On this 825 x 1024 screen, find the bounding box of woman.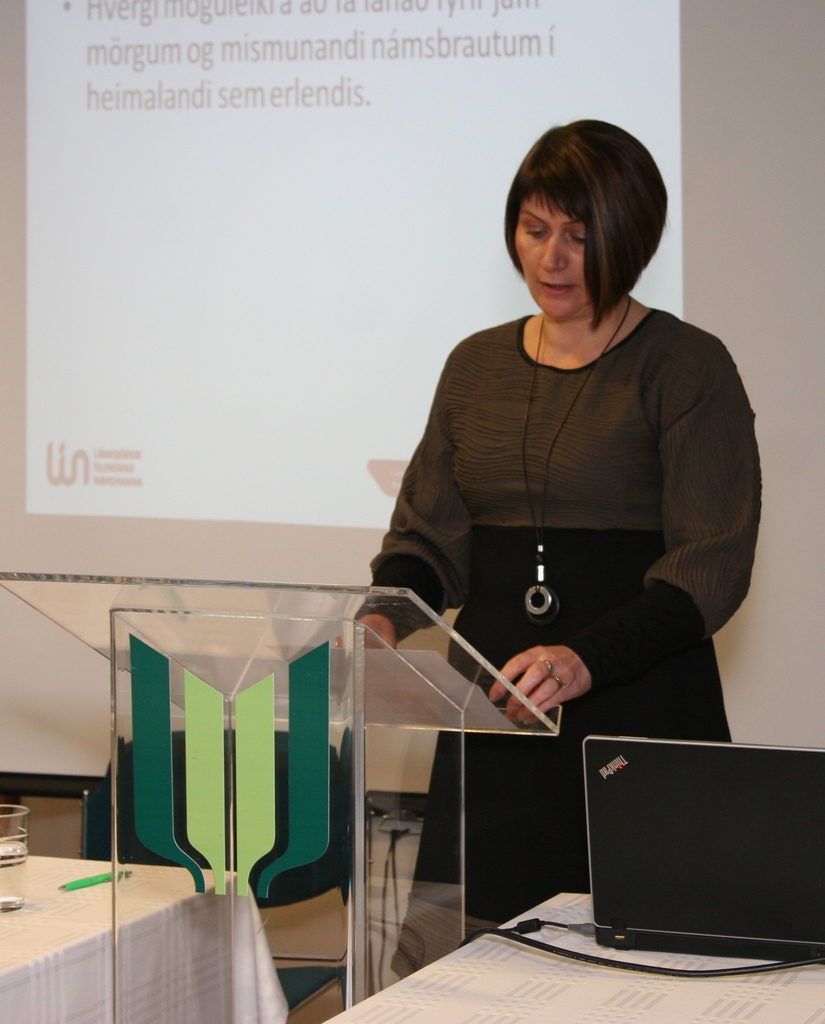
Bounding box: pyautogui.locateOnScreen(349, 97, 758, 904).
